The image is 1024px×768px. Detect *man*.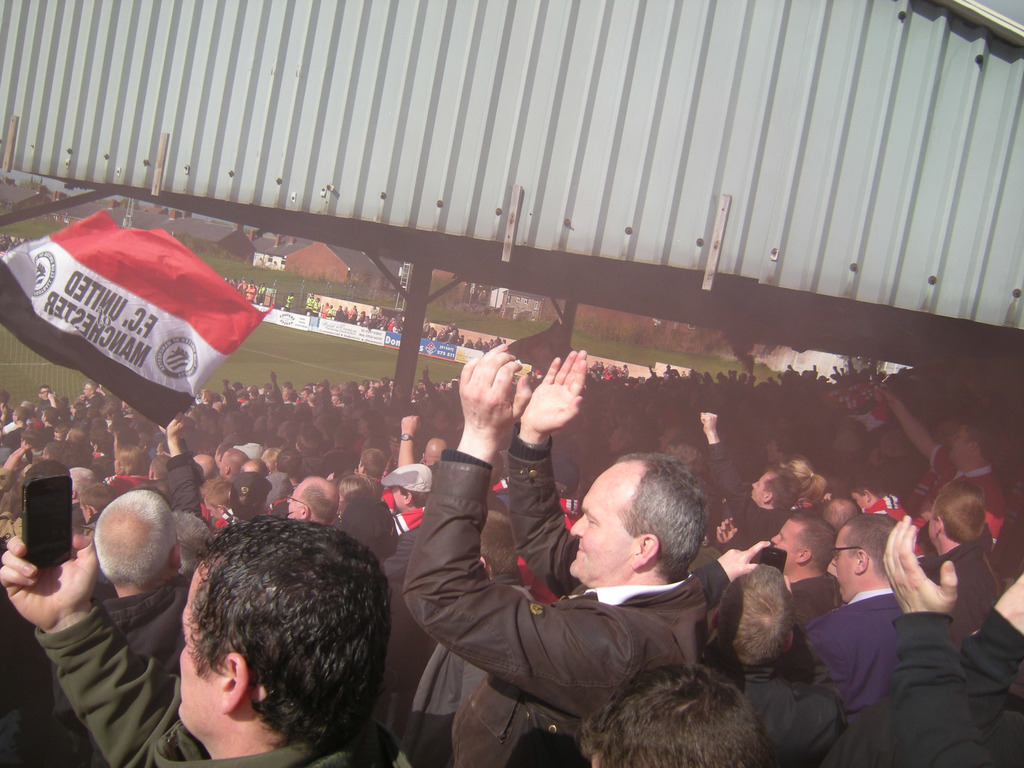
Detection: bbox=[285, 474, 338, 532].
